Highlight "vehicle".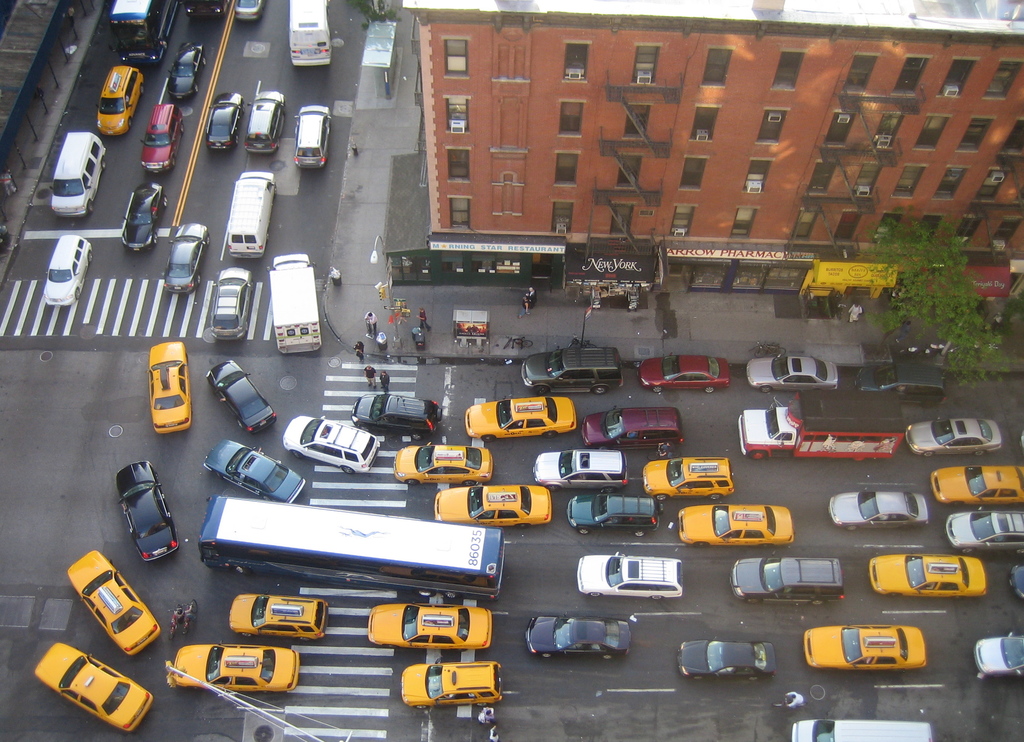
Highlighted region: crop(643, 455, 735, 503).
